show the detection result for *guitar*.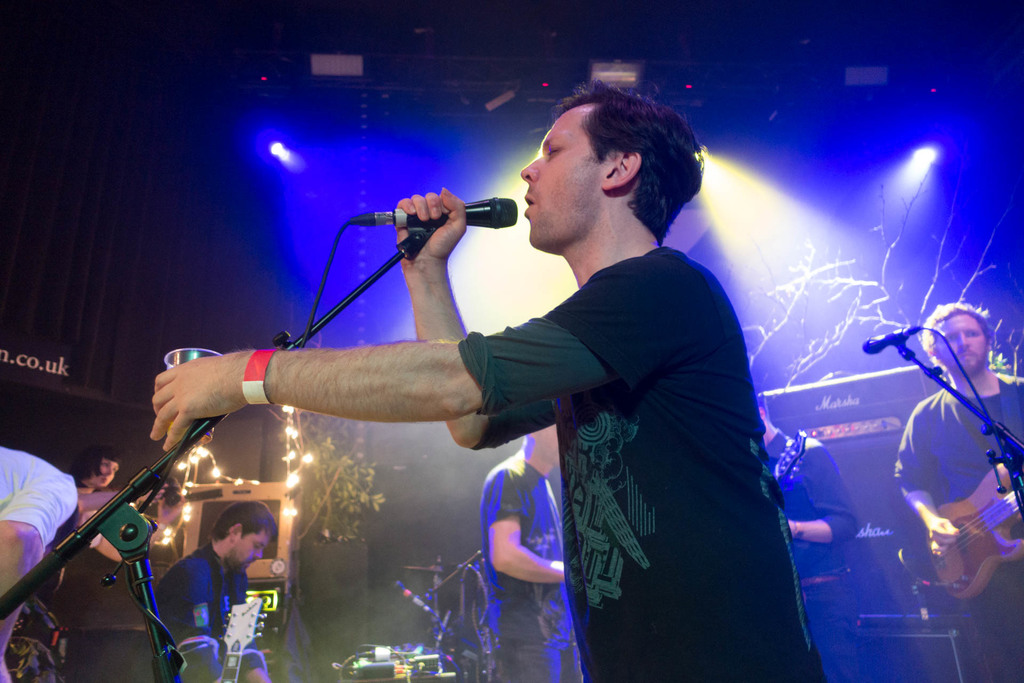
[left=922, top=451, right=1023, bottom=609].
